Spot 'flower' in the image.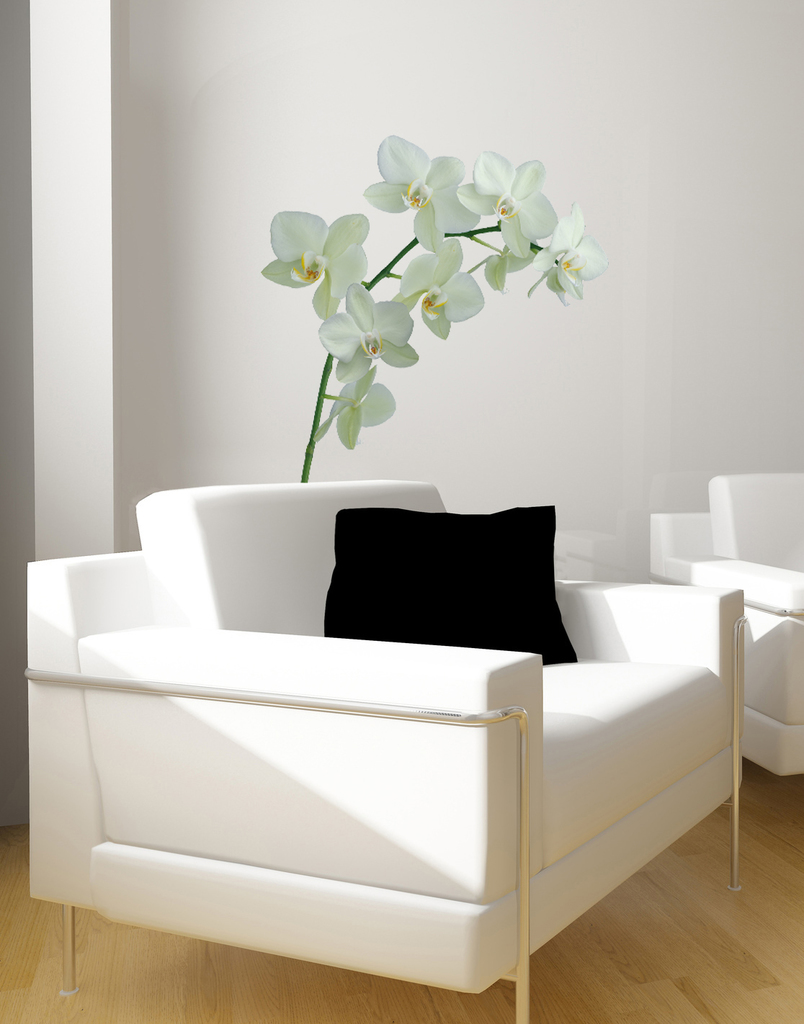
'flower' found at region(370, 133, 457, 251).
